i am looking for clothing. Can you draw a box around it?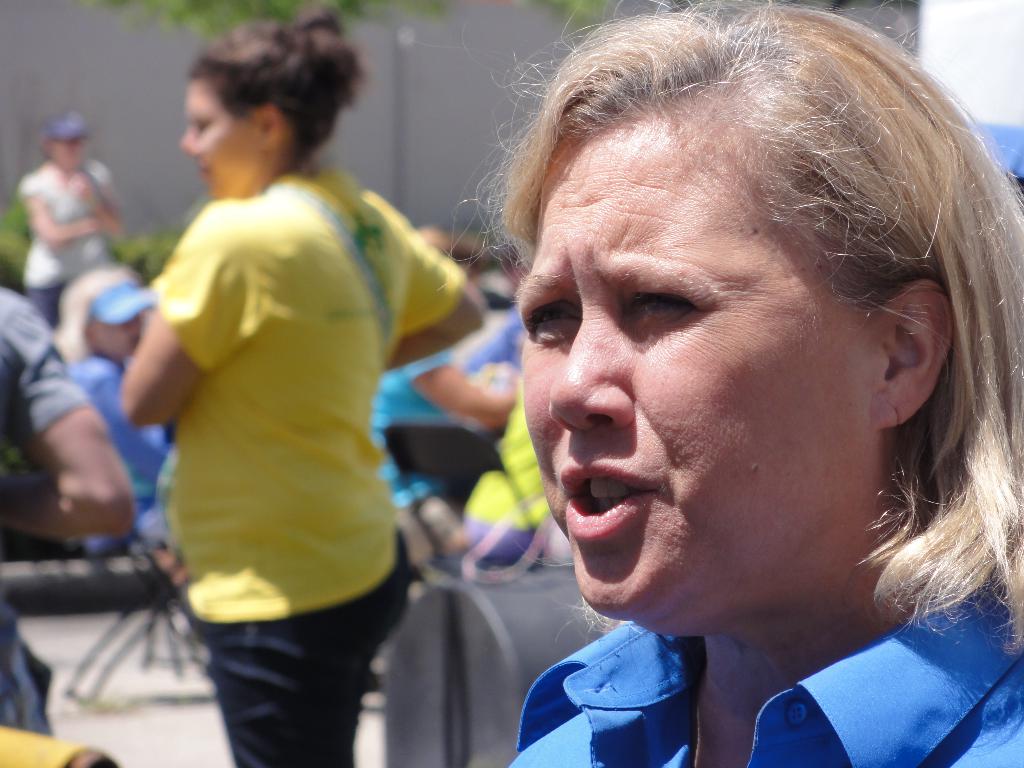
Sure, the bounding box is bbox=[68, 361, 170, 488].
